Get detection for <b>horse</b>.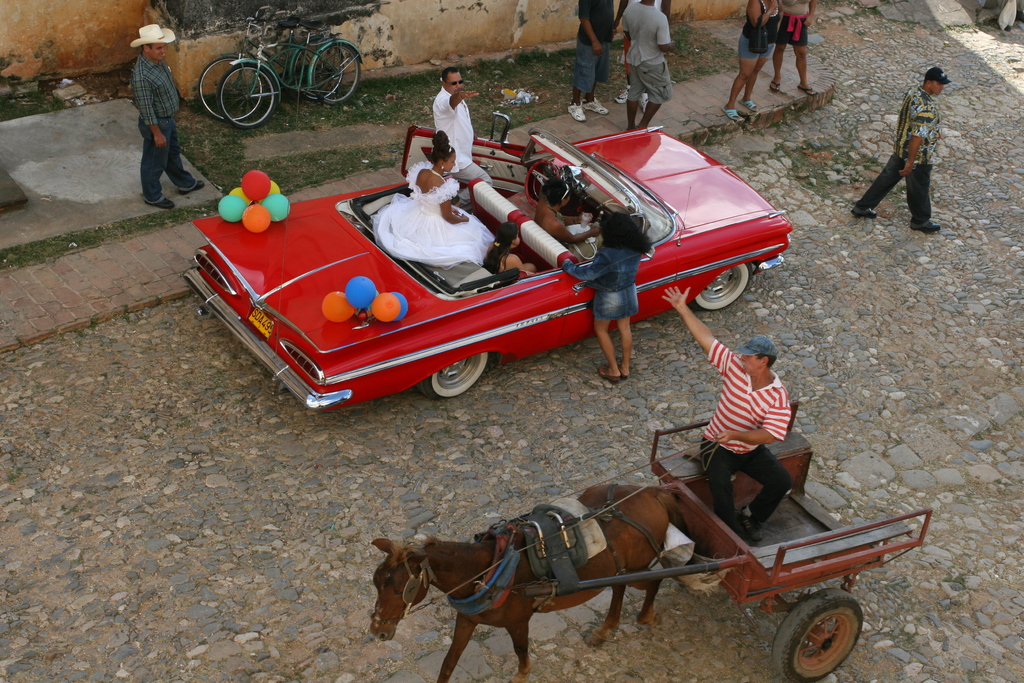
Detection: x1=369, y1=483, x2=736, y2=682.
